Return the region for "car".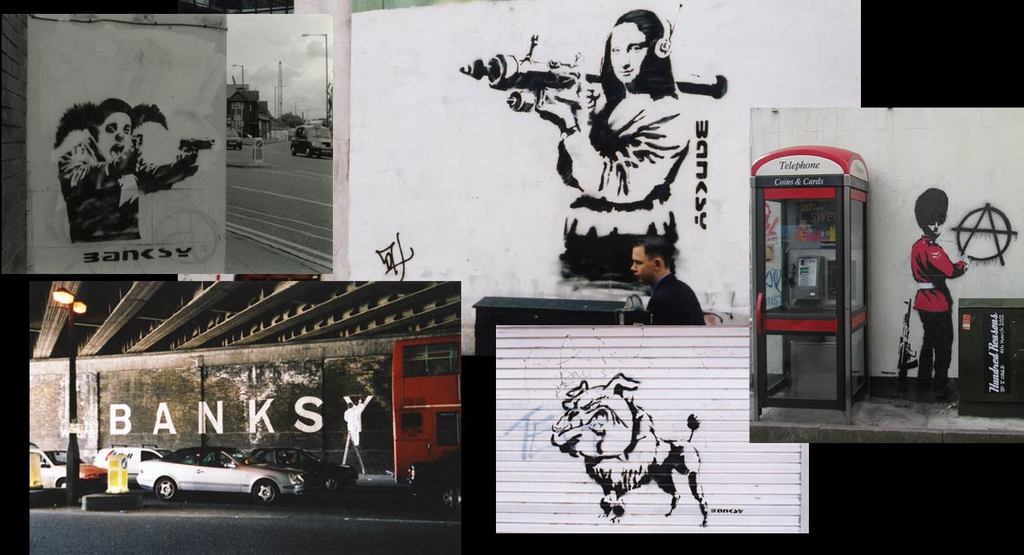
290, 123, 333, 158.
